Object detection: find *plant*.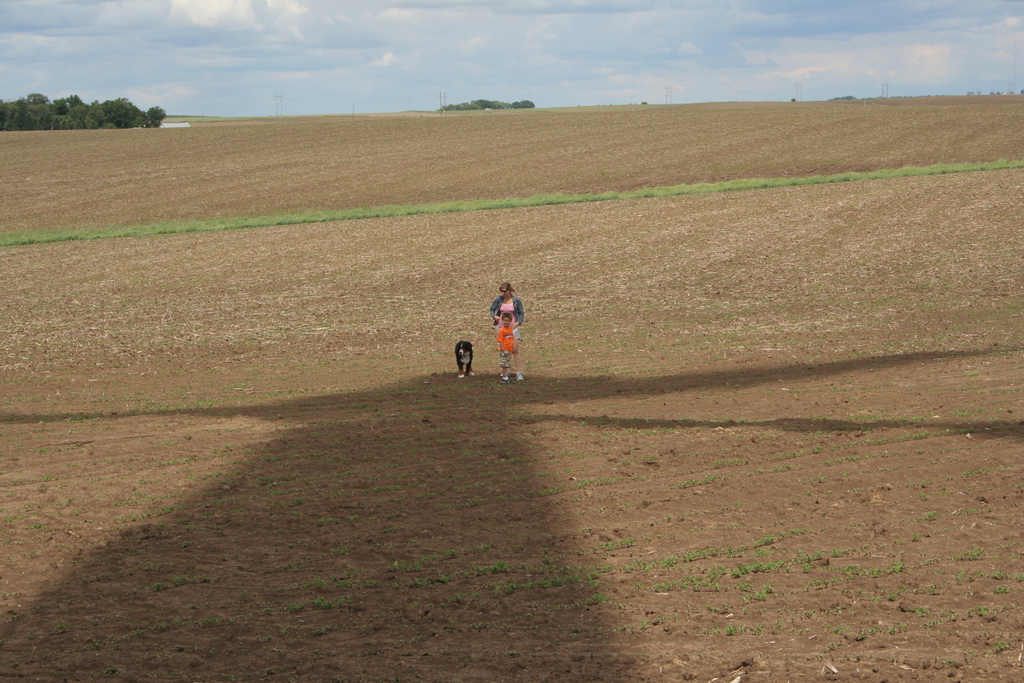
box(555, 600, 579, 609).
